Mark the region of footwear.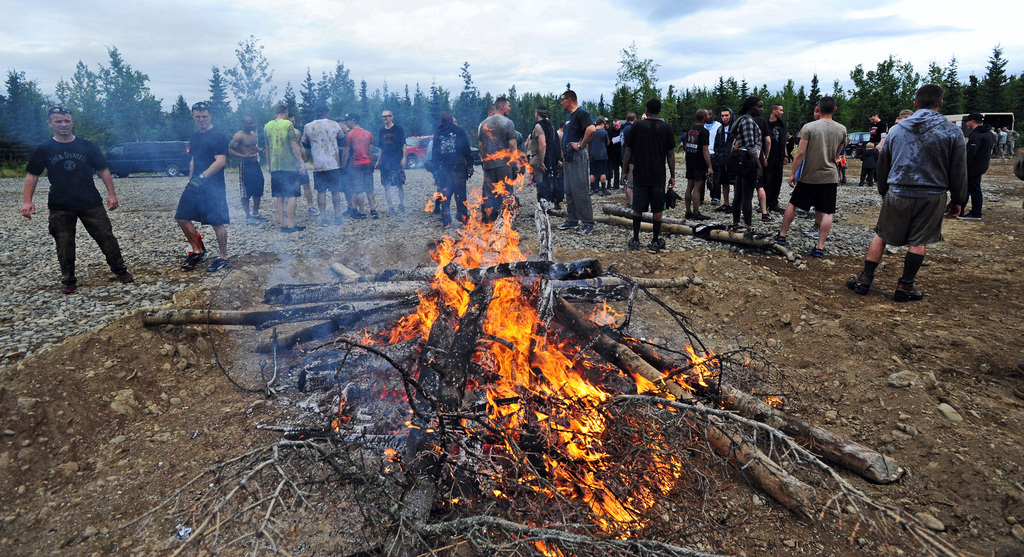
Region: left=685, top=211, right=691, bottom=218.
